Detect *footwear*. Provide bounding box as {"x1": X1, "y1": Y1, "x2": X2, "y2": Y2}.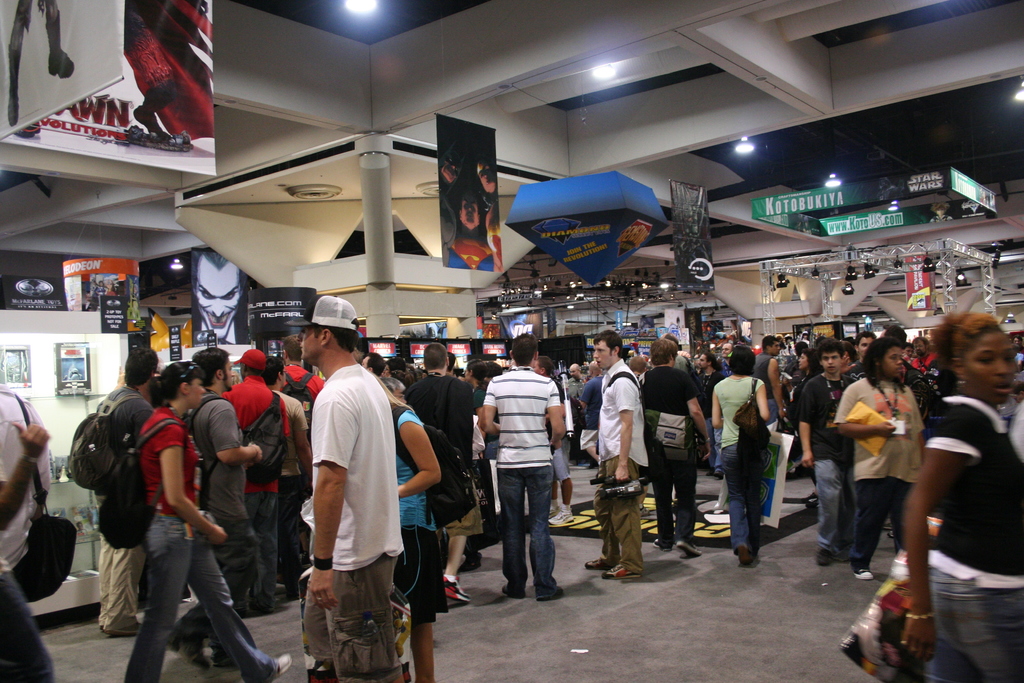
{"x1": 606, "y1": 562, "x2": 640, "y2": 578}.
